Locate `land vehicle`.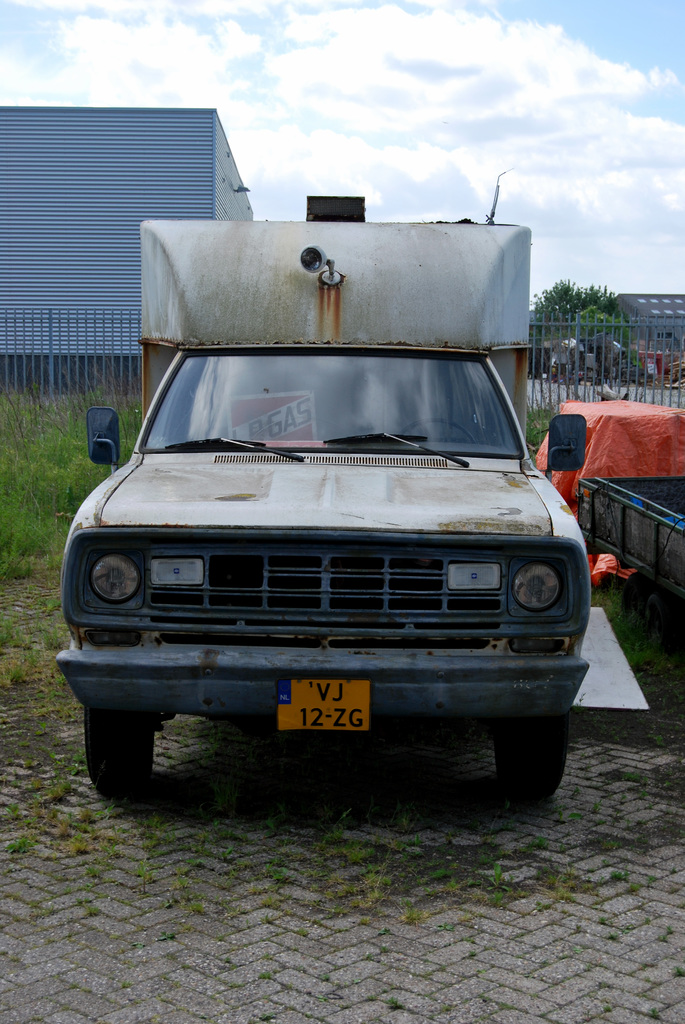
Bounding box: bbox=(569, 466, 684, 595).
